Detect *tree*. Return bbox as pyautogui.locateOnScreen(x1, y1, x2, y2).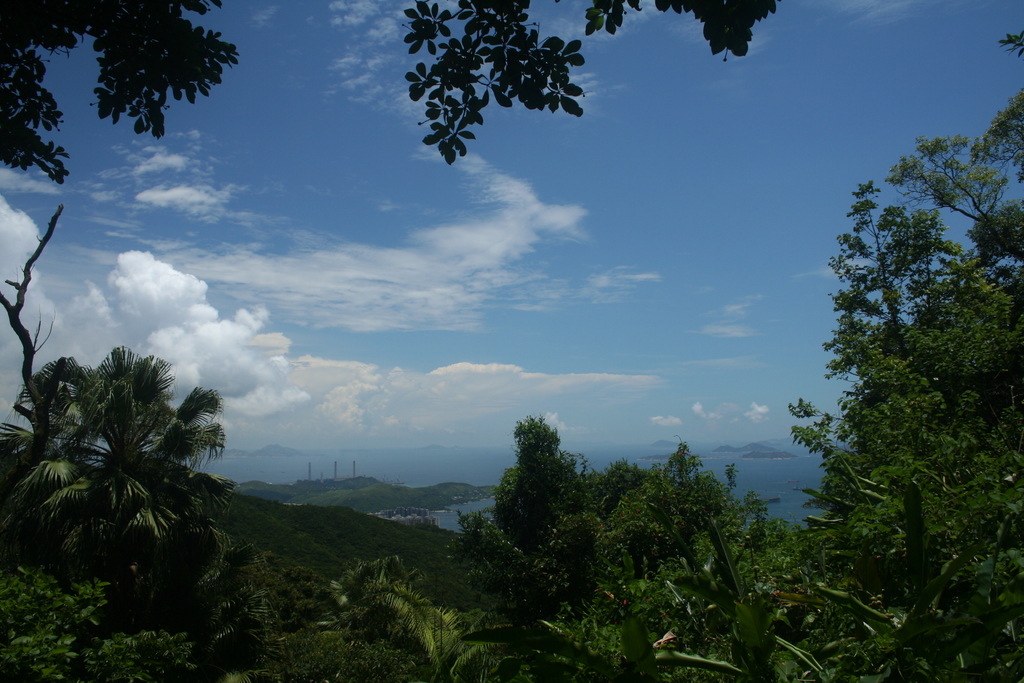
pyautogui.locateOnScreen(382, 0, 593, 167).
